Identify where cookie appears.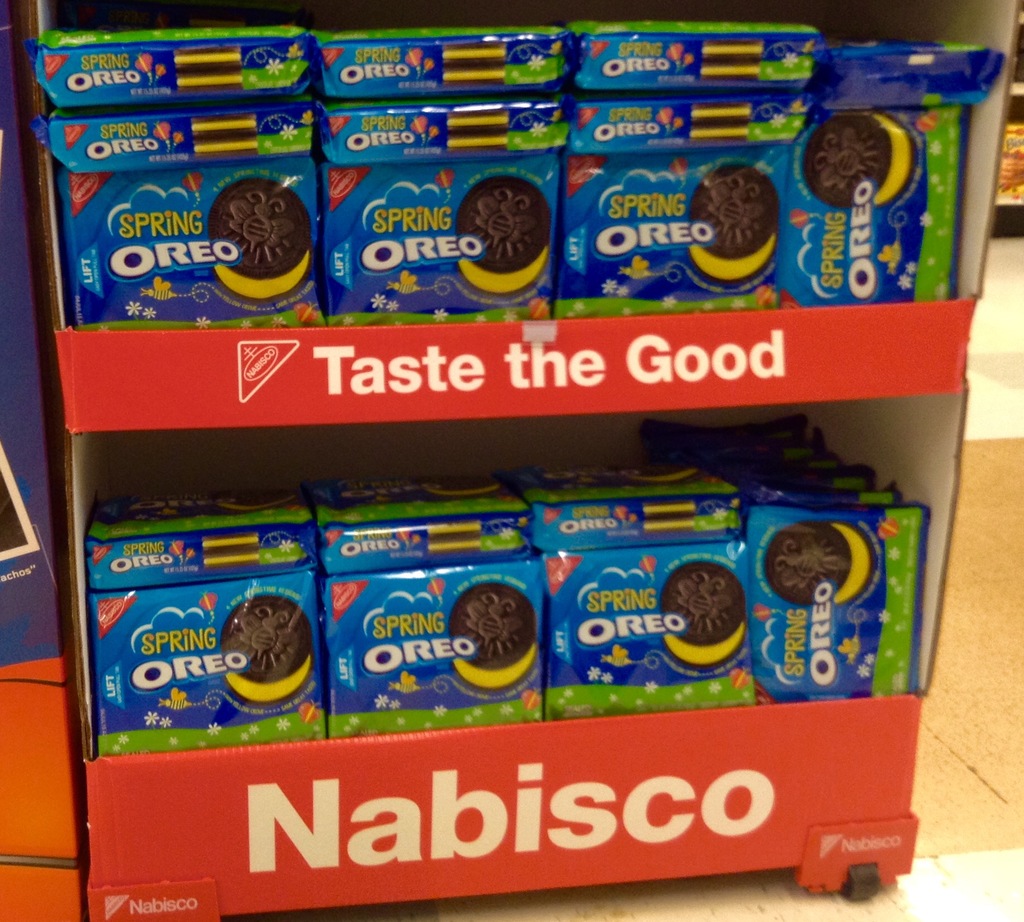
Appears at 206:172:316:302.
